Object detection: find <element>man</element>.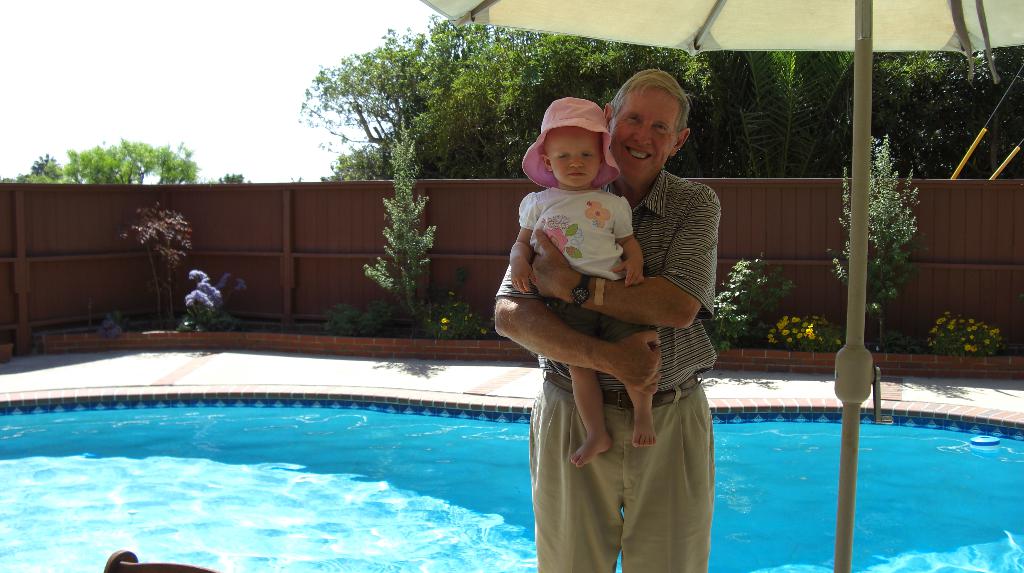
detection(501, 82, 728, 569).
